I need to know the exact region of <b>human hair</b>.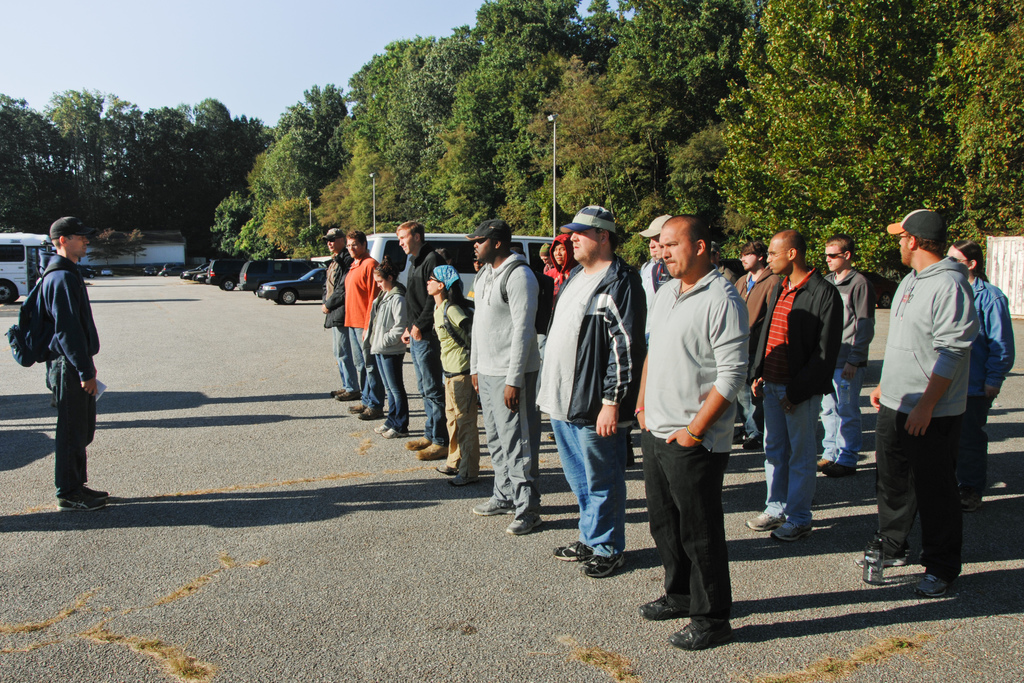
Region: pyautogui.locateOnScreen(367, 254, 406, 285).
